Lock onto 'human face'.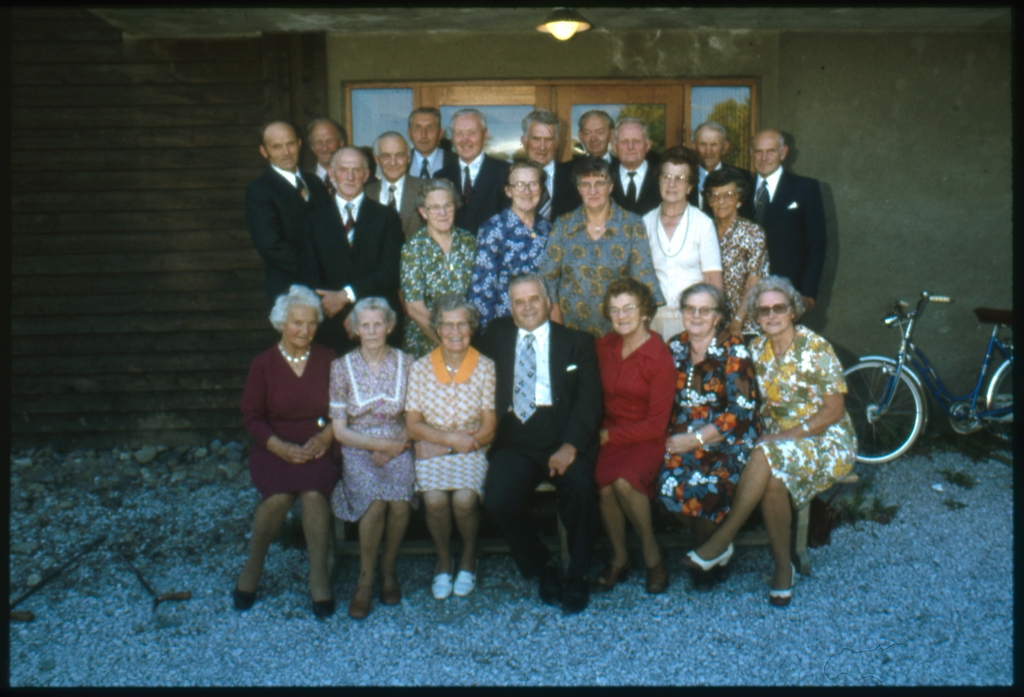
Locked: l=618, t=121, r=646, b=165.
